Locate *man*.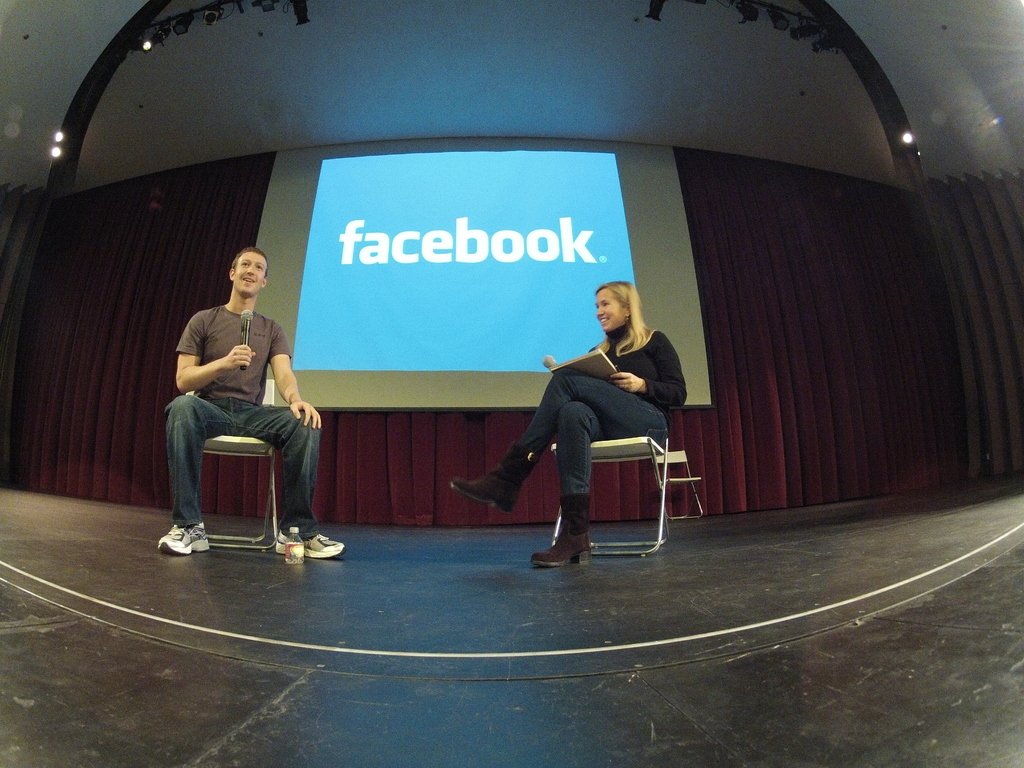
Bounding box: (x1=158, y1=247, x2=321, y2=552).
